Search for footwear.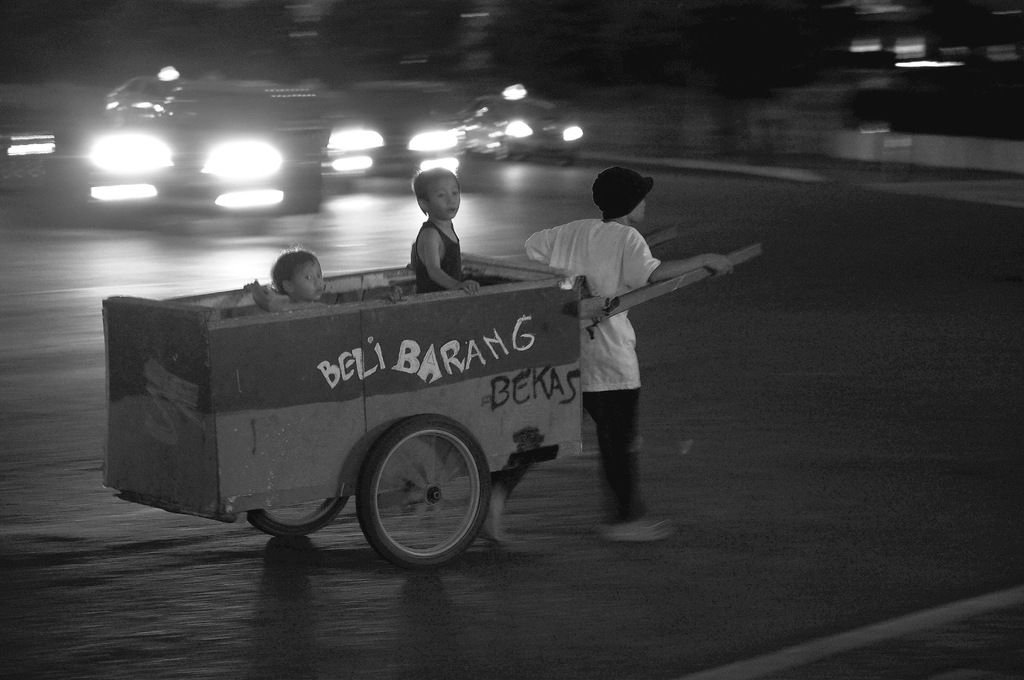
Found at Rect(611, 519, 670, 542).
